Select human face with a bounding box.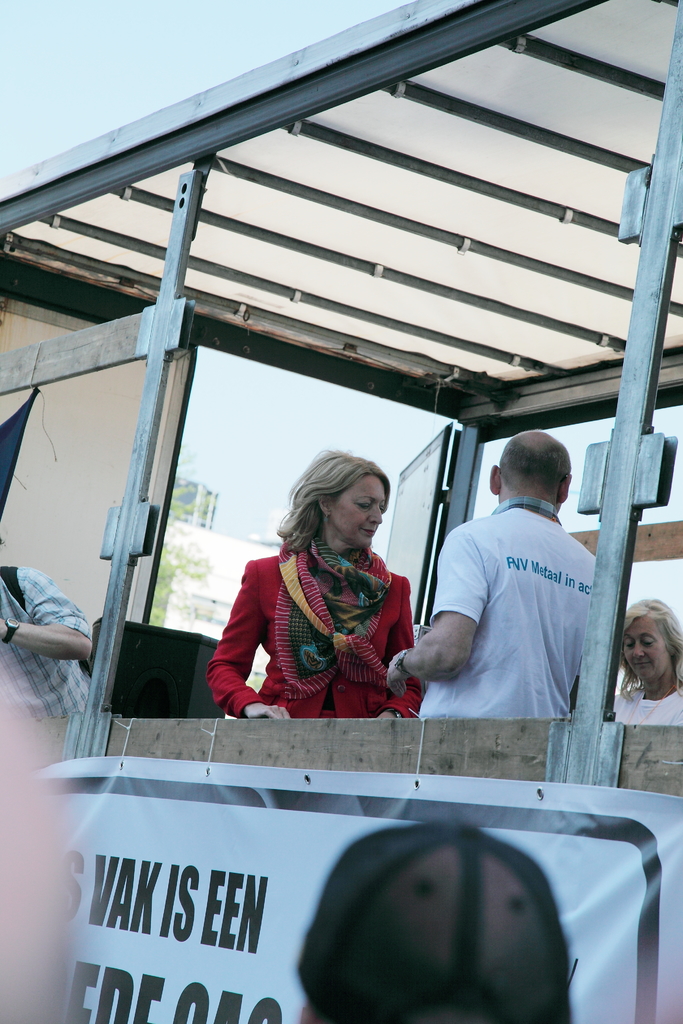
select_region(628, 616, 673, 681).
